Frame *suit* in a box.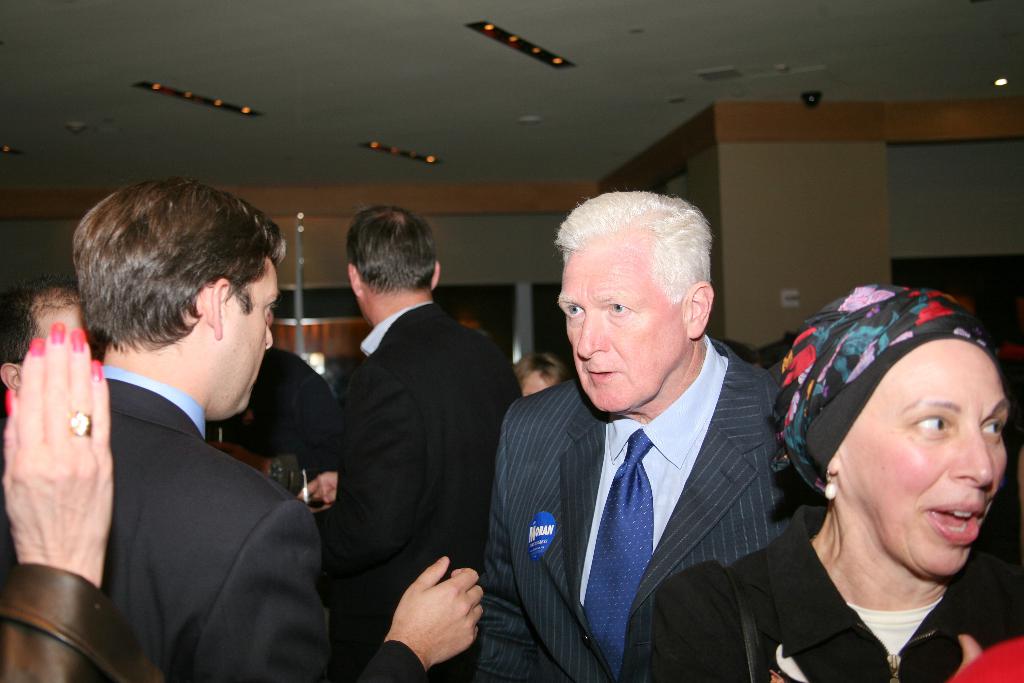
[left=0, top=361, right=428, bottom=682].
